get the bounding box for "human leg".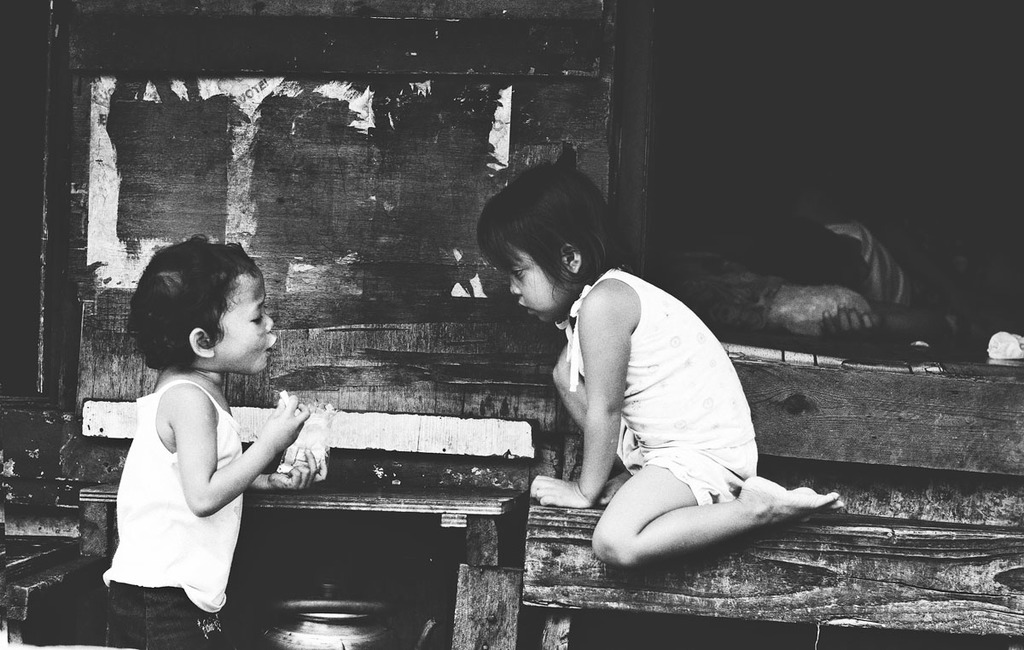
box(104, 583, 218, 649).
